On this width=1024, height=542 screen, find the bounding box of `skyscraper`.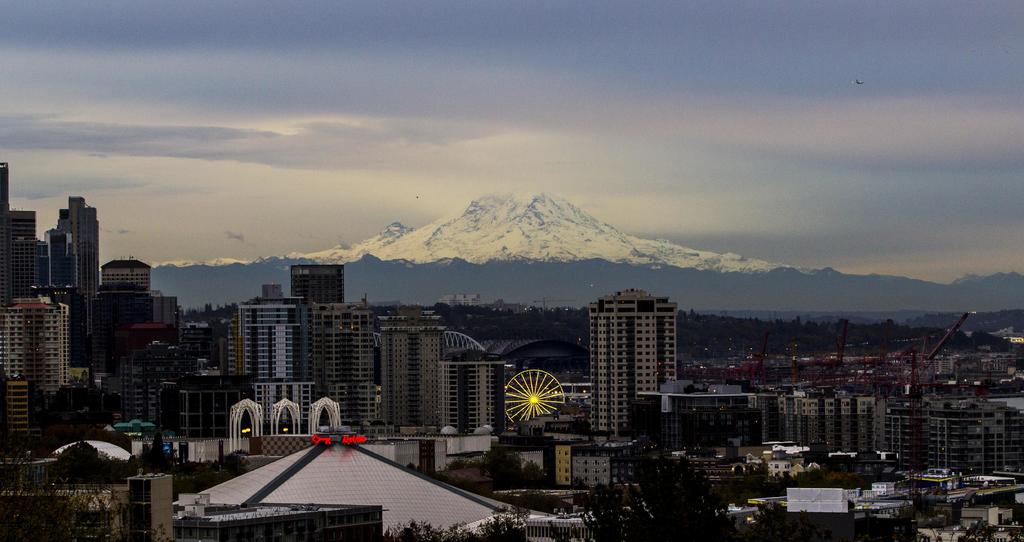
Bounding box: box=[4, 379, 32, 445].
